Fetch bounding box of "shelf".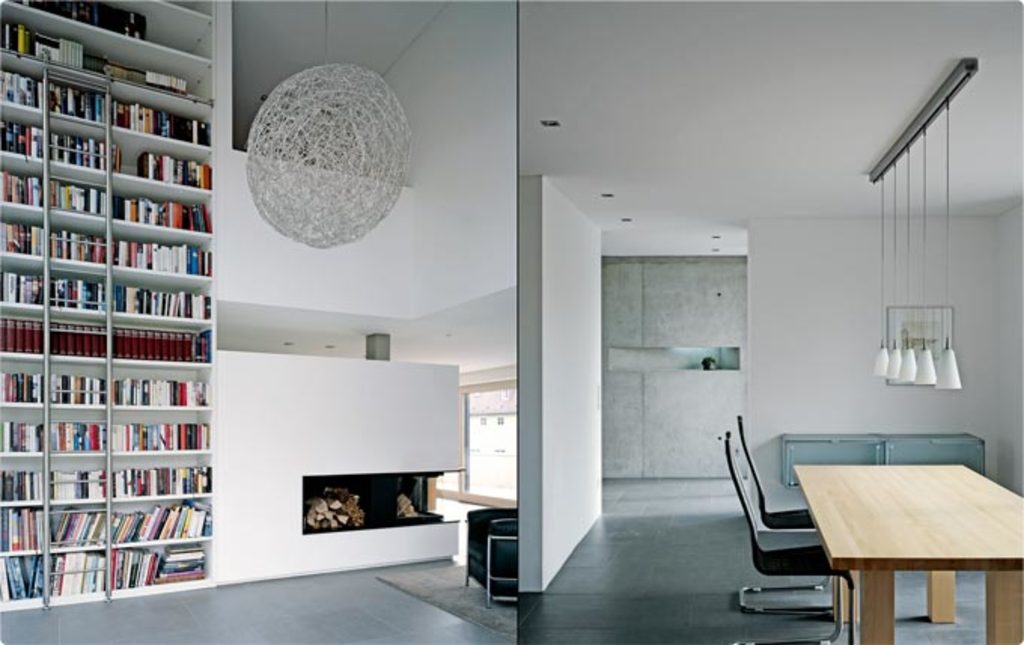
Bbox: [x1=12, y1=53, x2=224, y2=580].
